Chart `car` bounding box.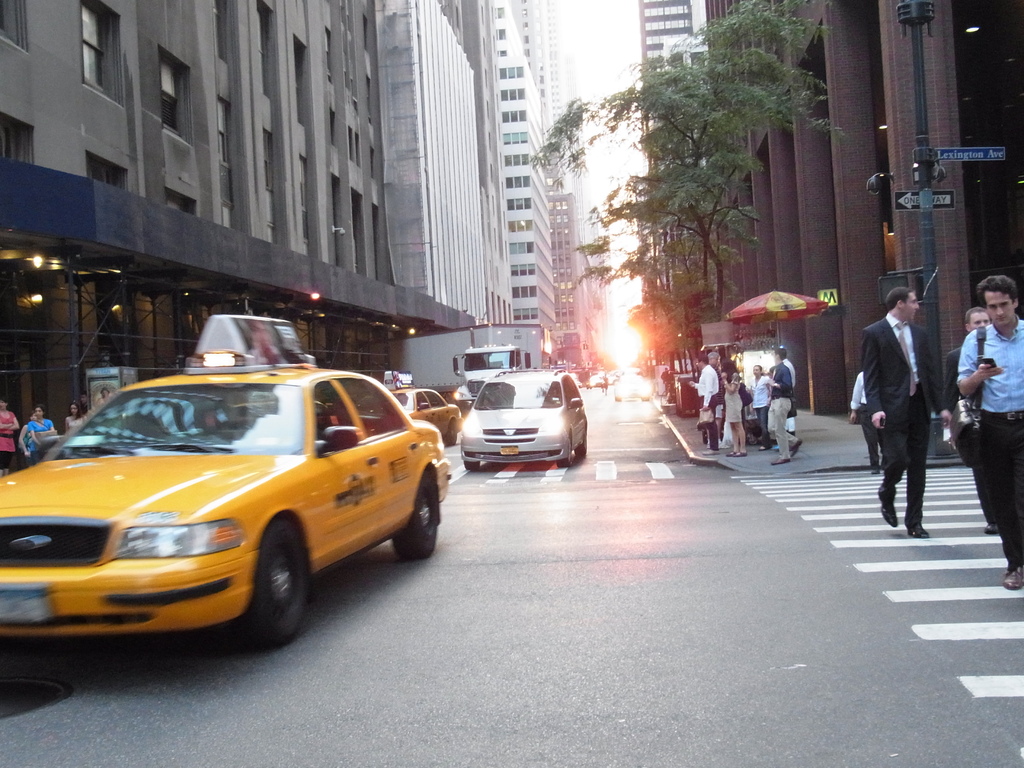
Charted: (x1=590, y1=373, x2=604, y2=387).
